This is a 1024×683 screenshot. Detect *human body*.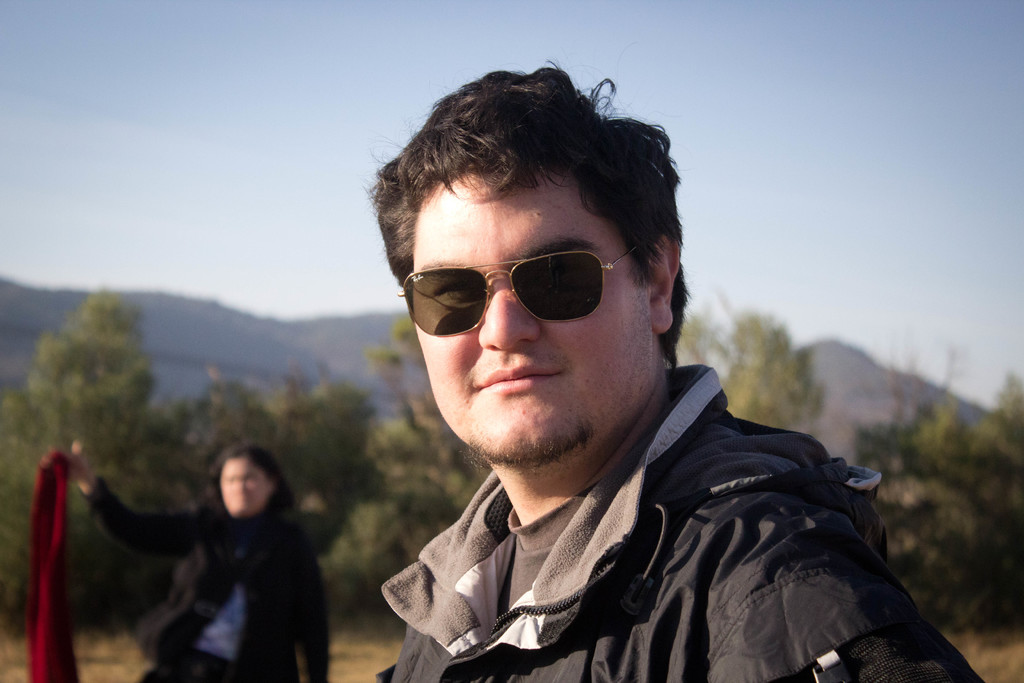
left=365, top=58, right=982, bottom=680.
